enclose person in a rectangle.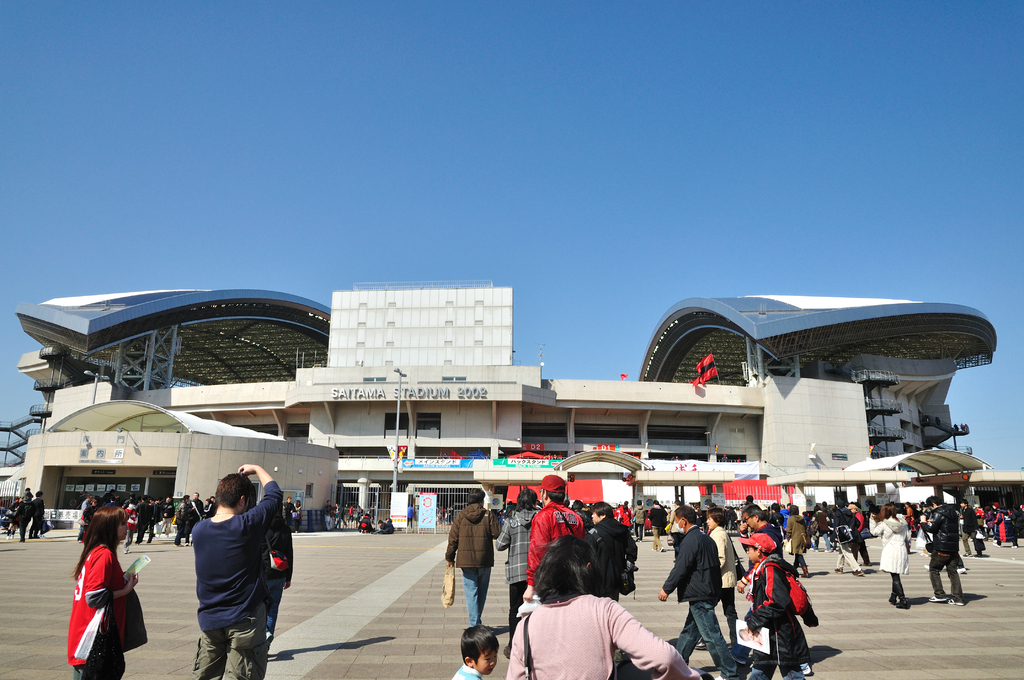
Rect(28, 490, 44, 540).
